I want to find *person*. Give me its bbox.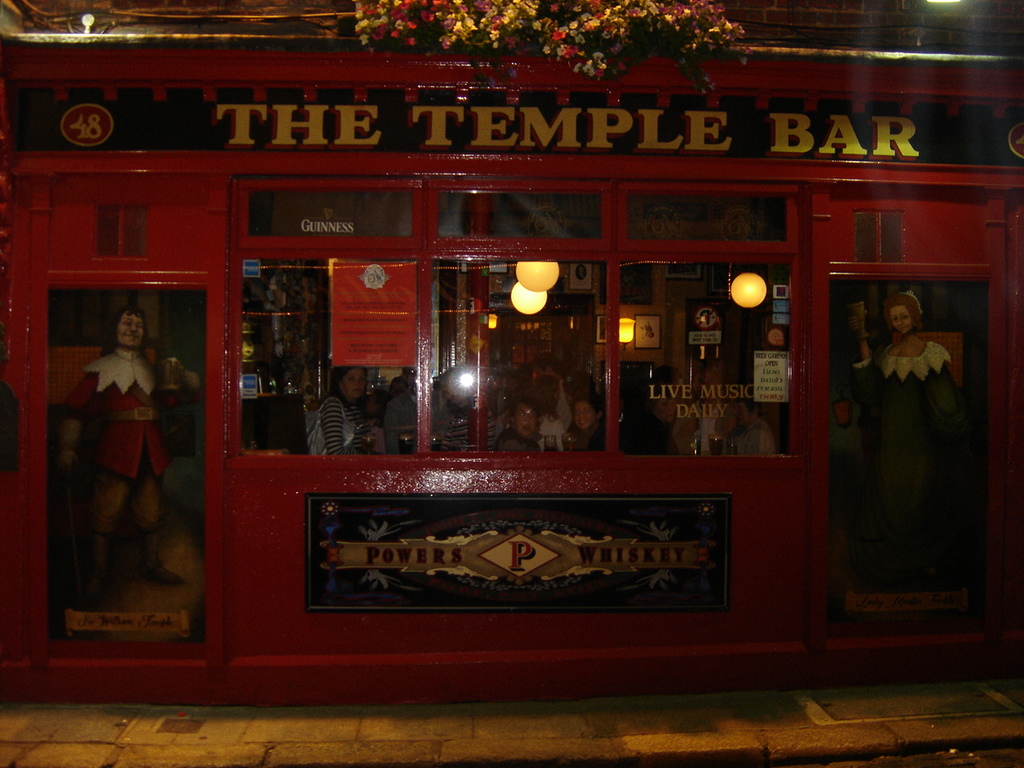
[x1=709, y1=406, x2=781, y2=456].
